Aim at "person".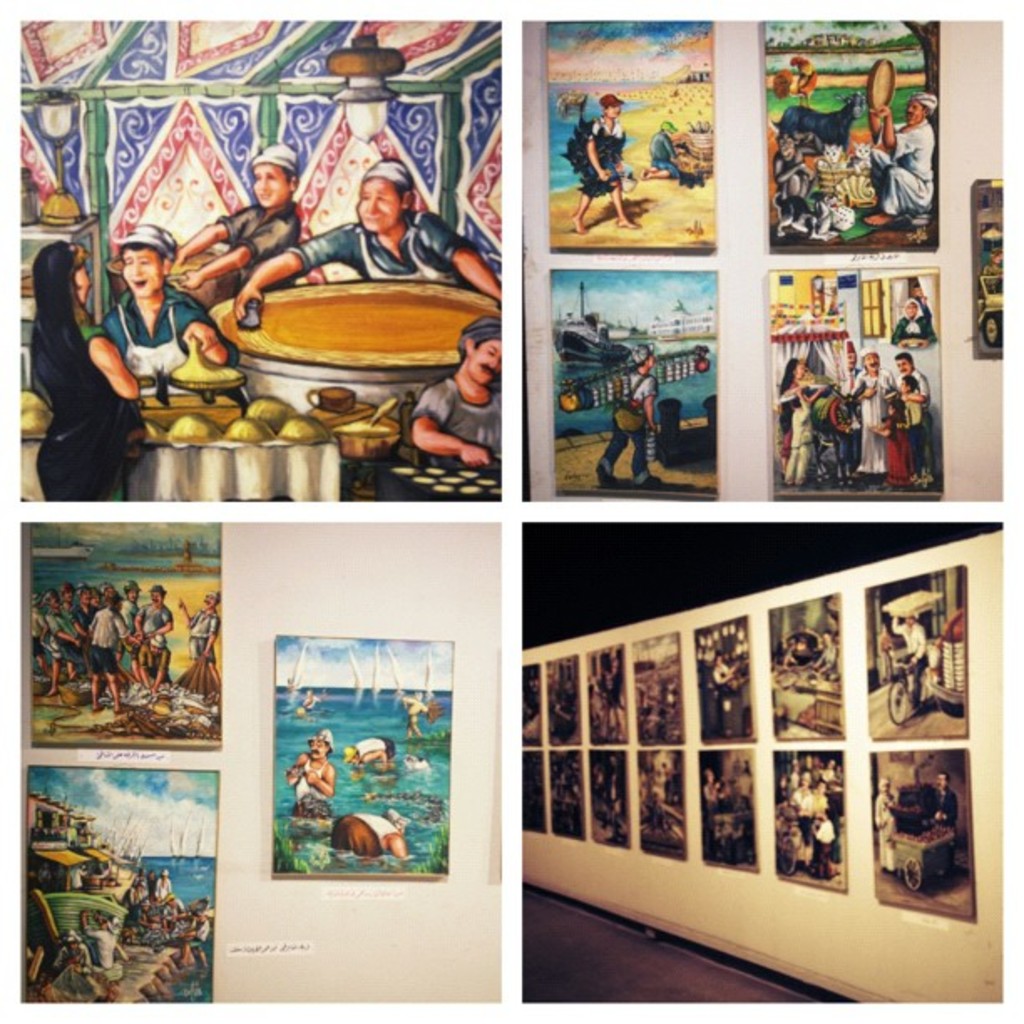
Aimed at (left=822, top=776, right=830, bottom=805).
